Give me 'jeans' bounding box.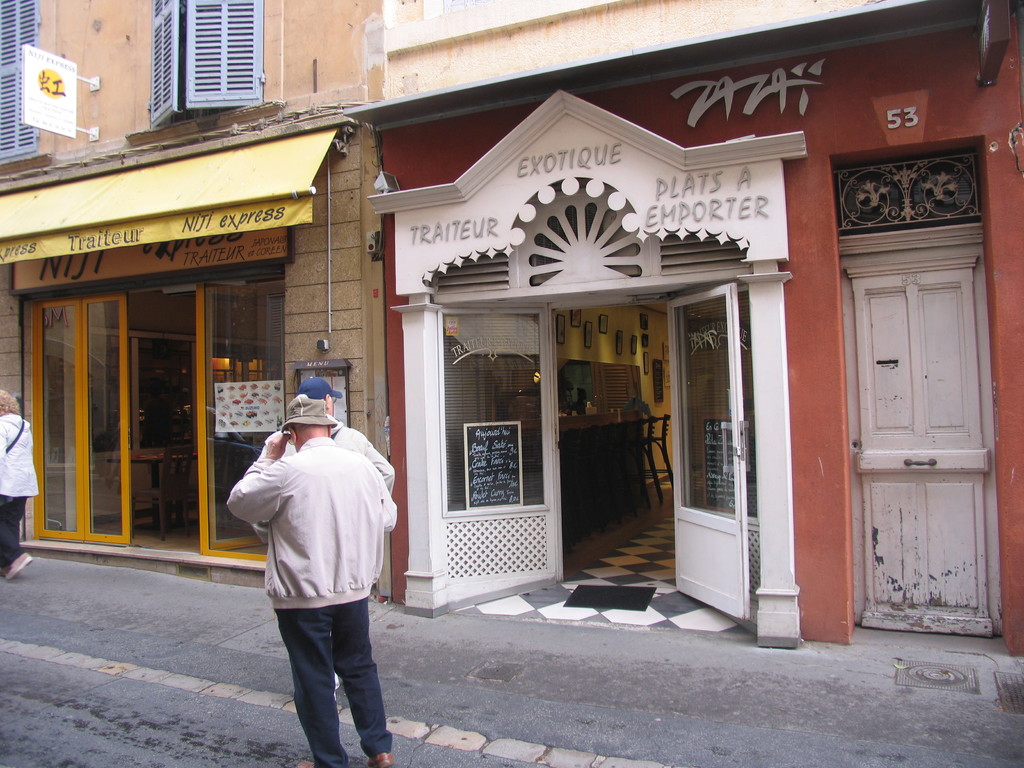
{"x1": 0, "y1": 494, "x2": 29, "y2": 565}.
